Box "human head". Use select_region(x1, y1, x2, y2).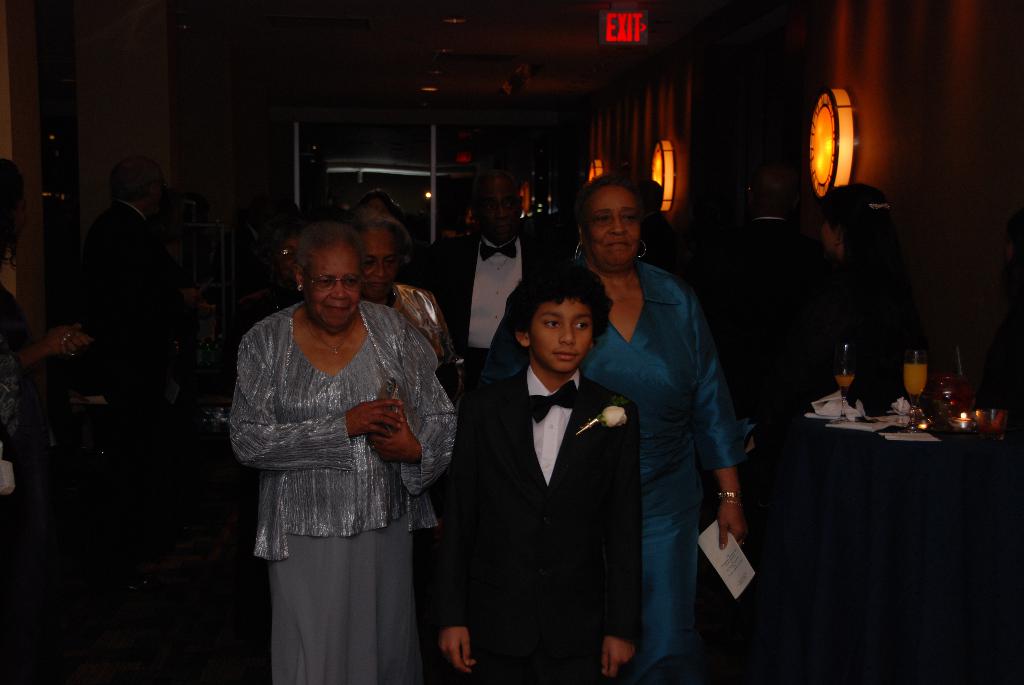
select_region(108, 157, 164, 217).
